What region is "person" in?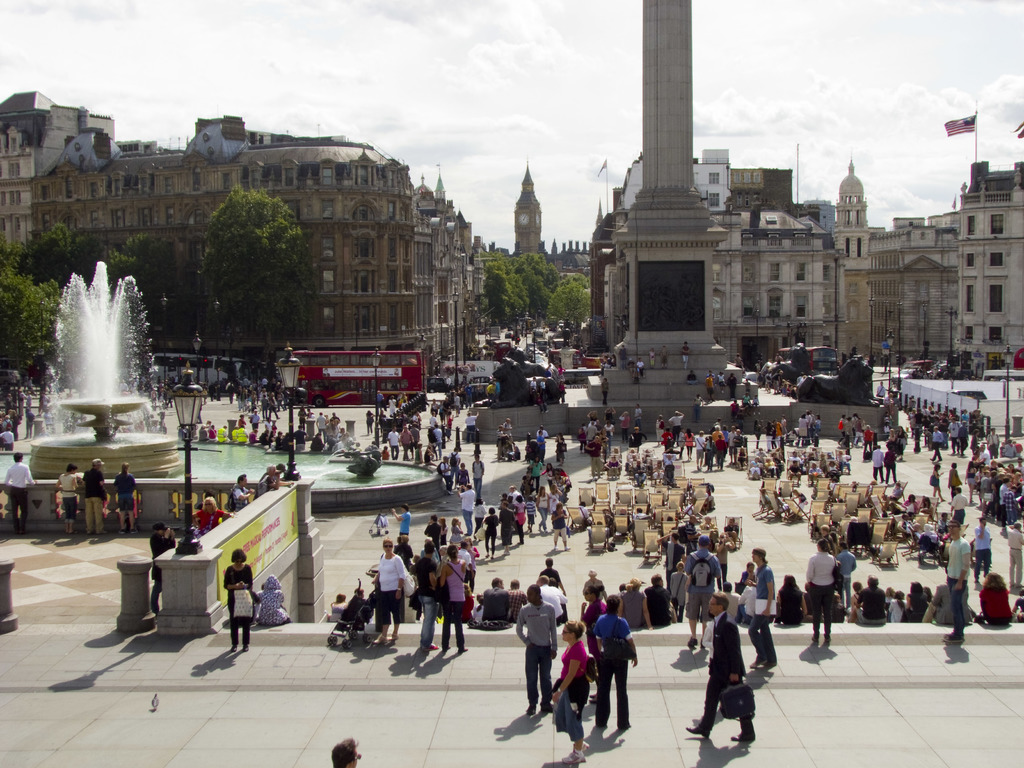
[923, 579, 975, 625].
